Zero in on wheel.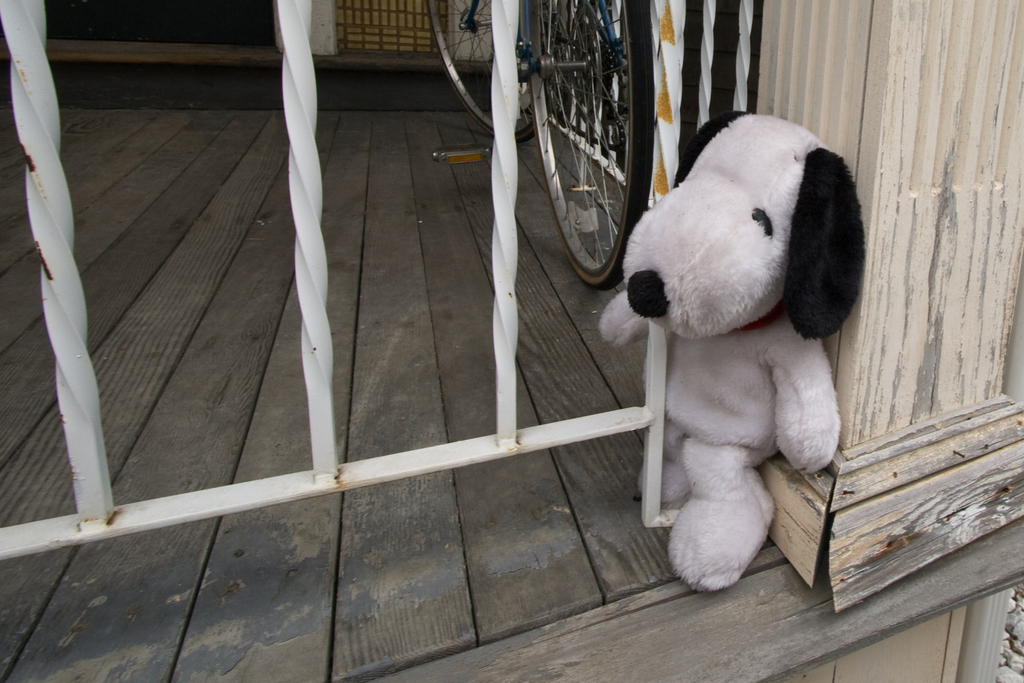
Zeroed in: (left=527, top=0, right=653, bottom=292).
